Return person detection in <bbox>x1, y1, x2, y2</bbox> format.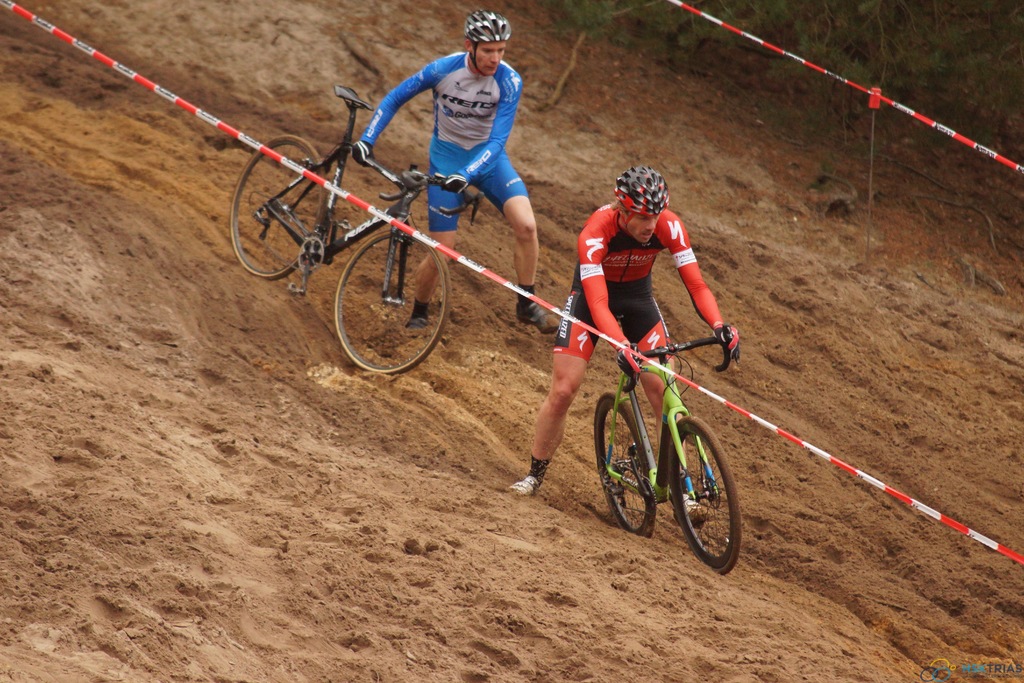
<bbox>506, 165, 739, 491</bbox>.
